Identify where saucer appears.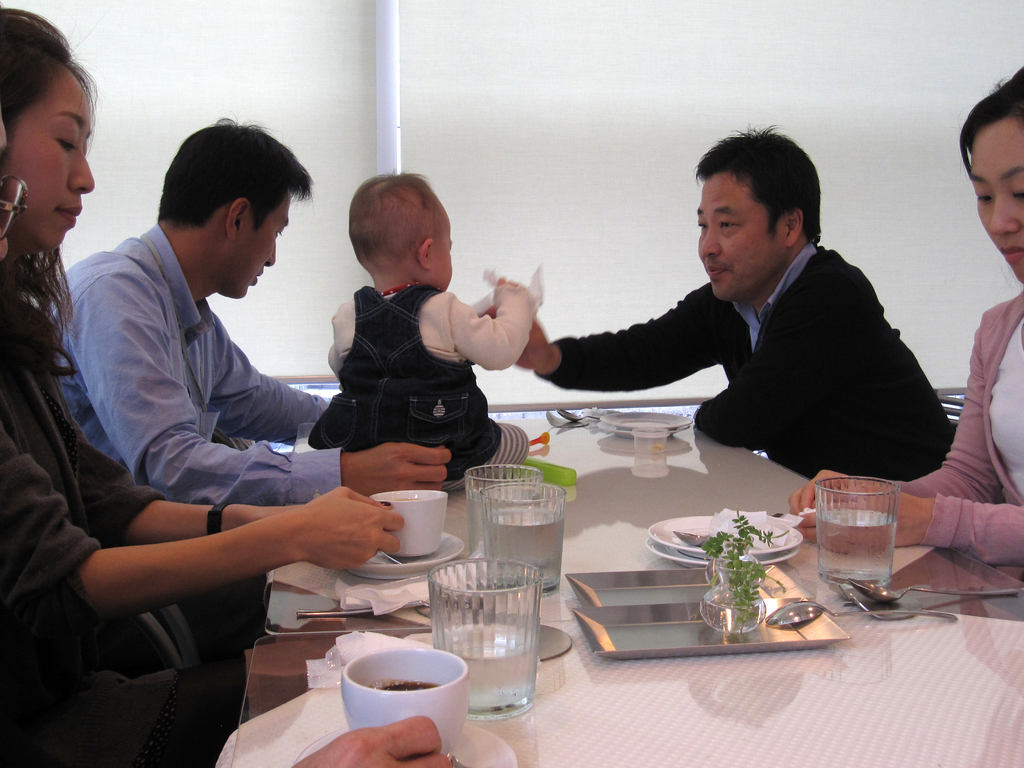
Appears at <region>648, 547, 792, 569</region>.
